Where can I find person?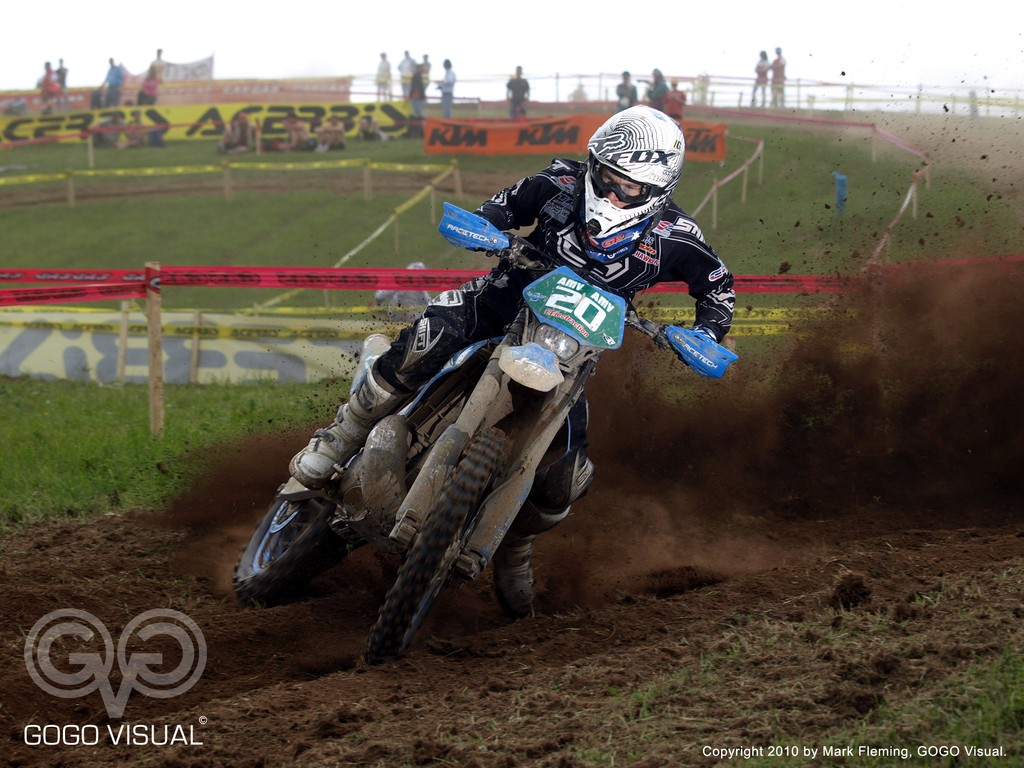
You can find it at (left=98, top=51, right=124, bottom=115).
